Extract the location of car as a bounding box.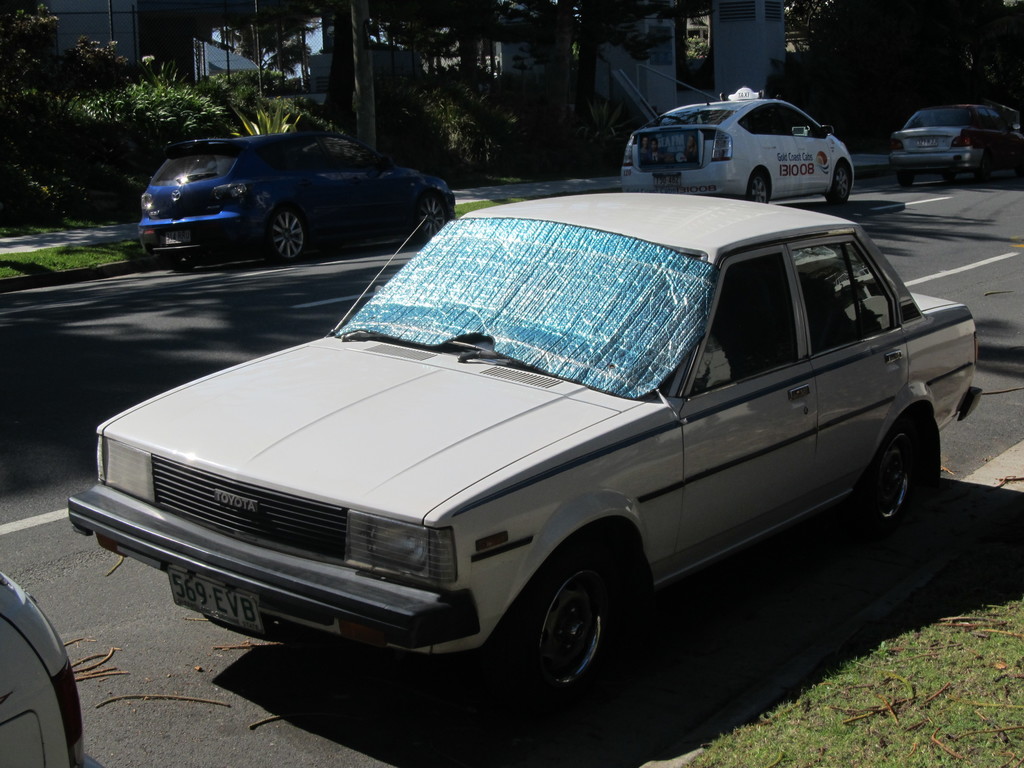
box=[1, 568, 86, 767].
